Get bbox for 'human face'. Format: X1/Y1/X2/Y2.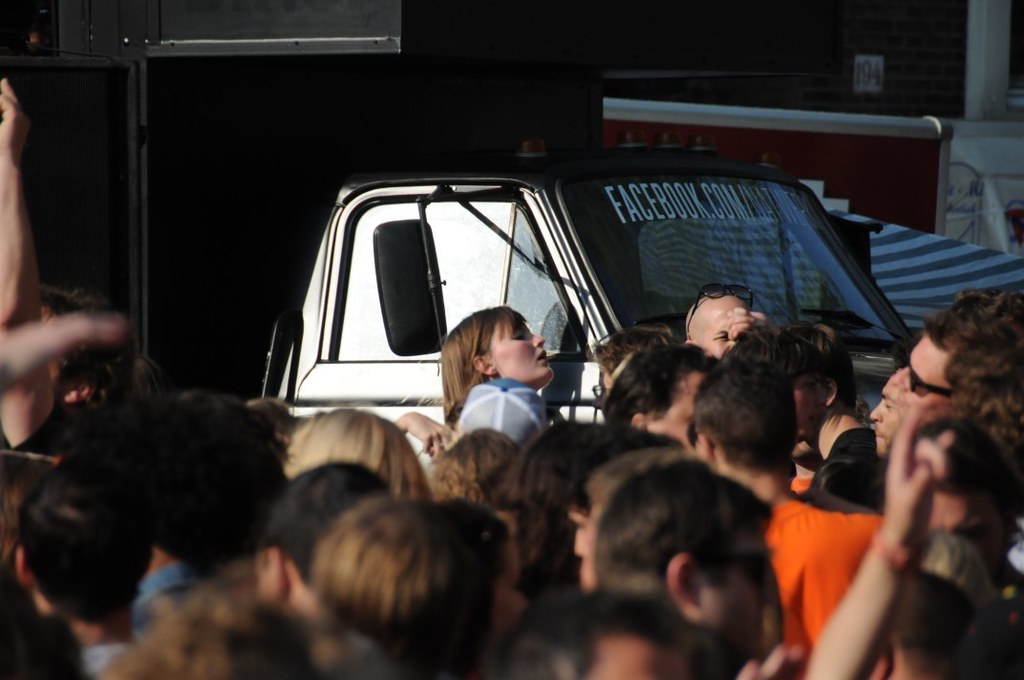
45/312/69/387.
